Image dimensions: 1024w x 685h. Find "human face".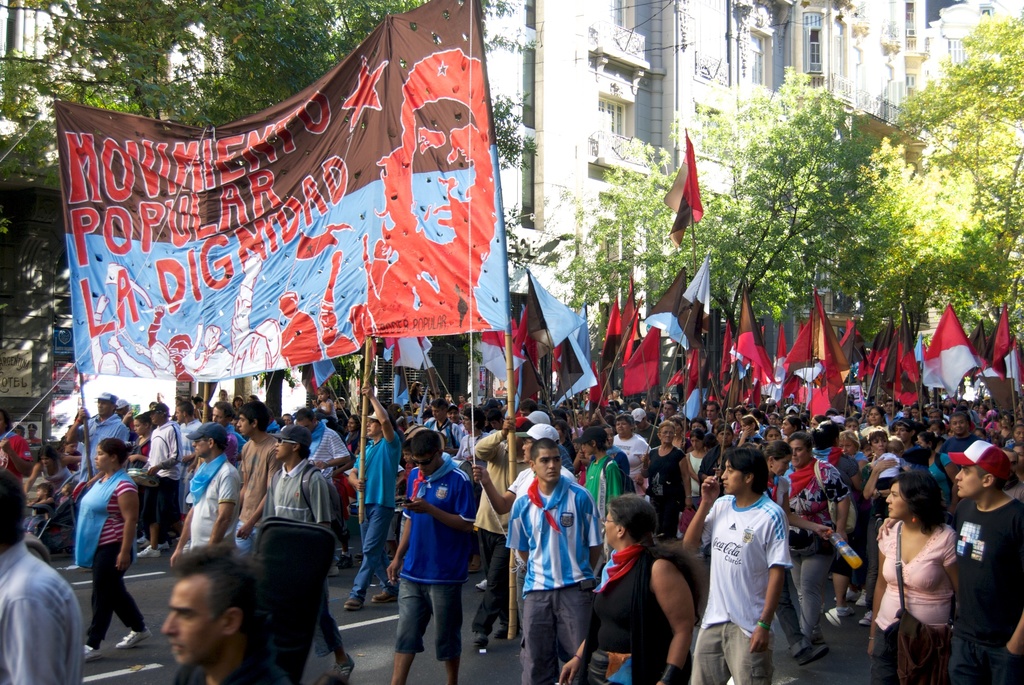
719:459:740:498.
